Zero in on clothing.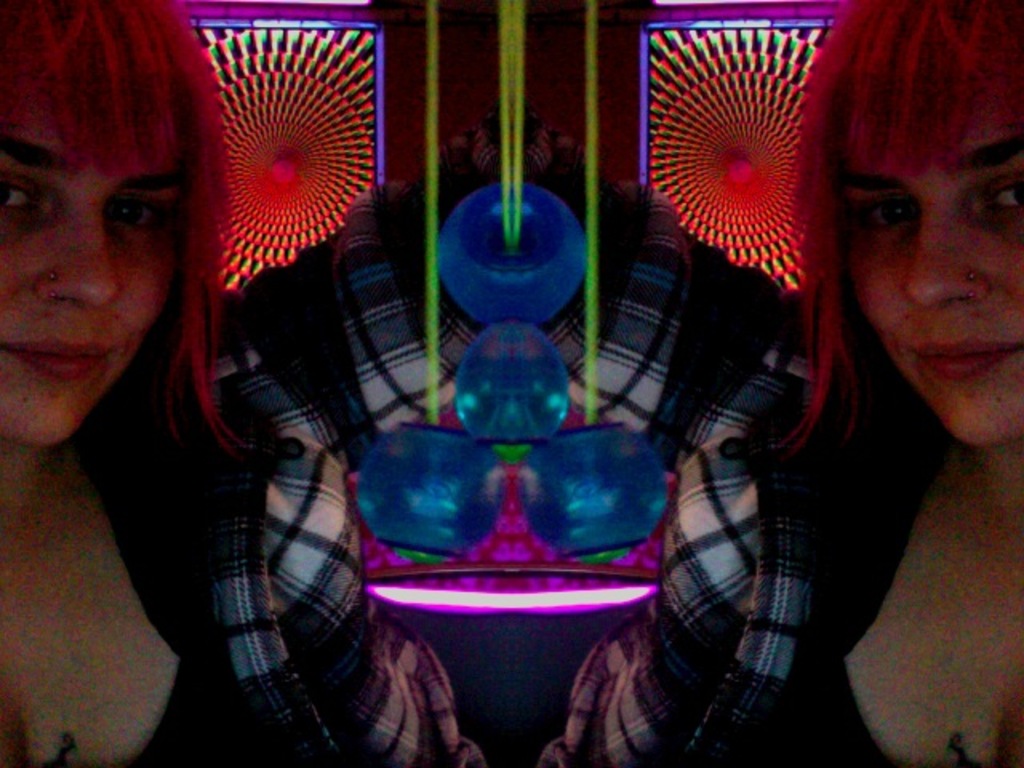
Zeroed in: 534, 325, 1022, 766.
